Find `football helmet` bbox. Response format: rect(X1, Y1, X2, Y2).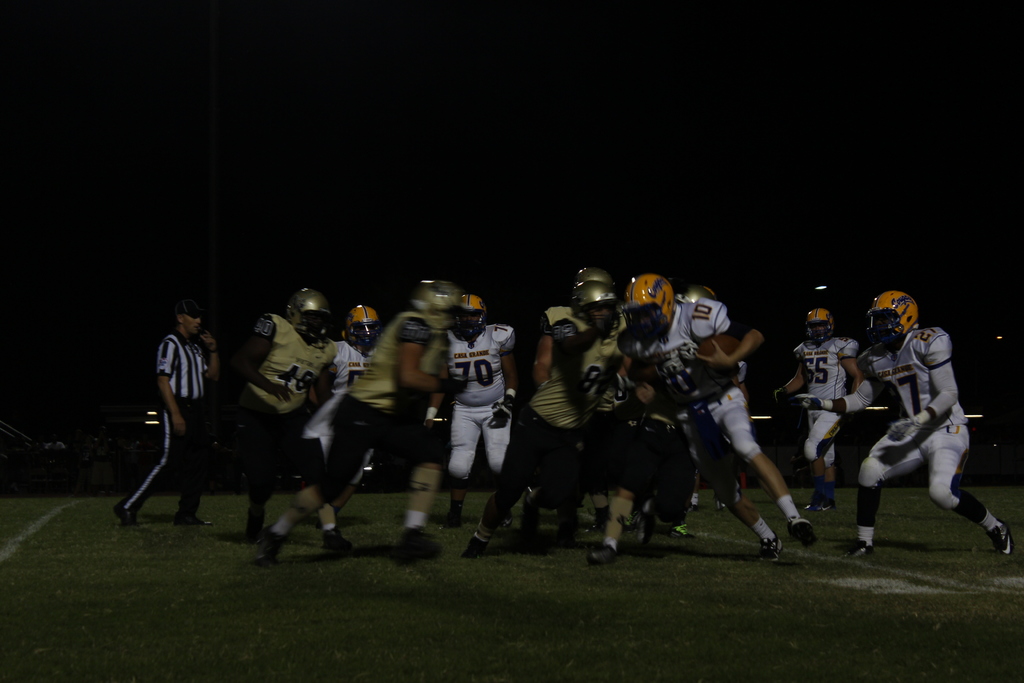
rect(800, 304, 834, 347).
